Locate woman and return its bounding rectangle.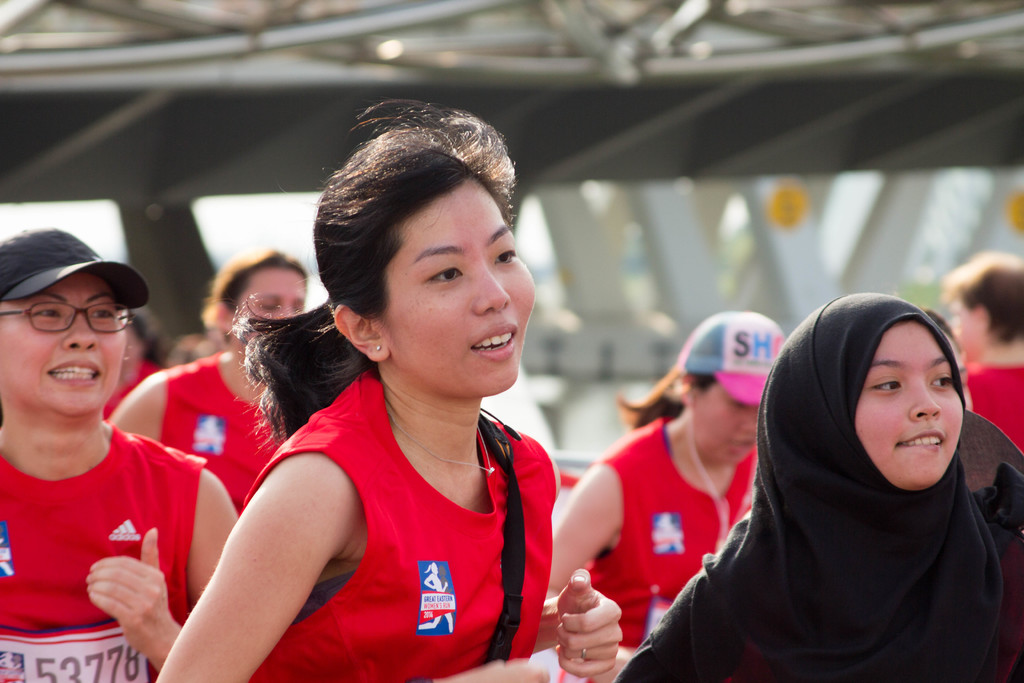
[left=100, top=311, right=166, bottom=421].
